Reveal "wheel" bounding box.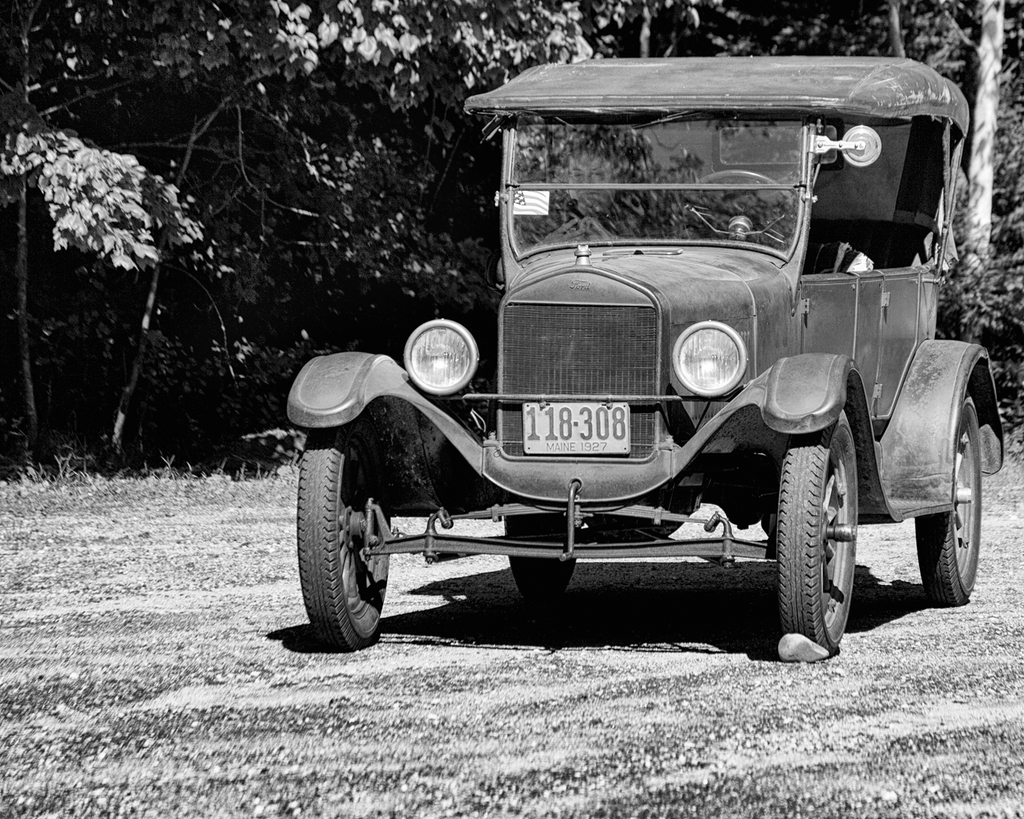
Revealed: left=775, top=398, right=860, bottom=658.
